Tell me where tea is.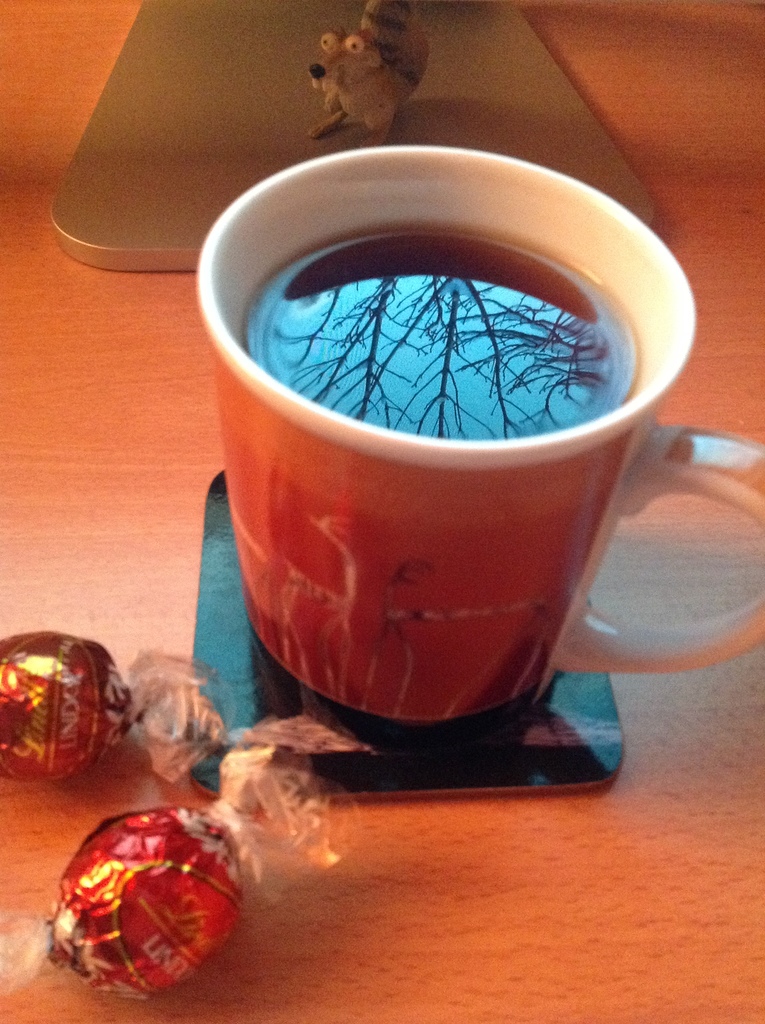
tea is at box(238, 223, 643, 438).
